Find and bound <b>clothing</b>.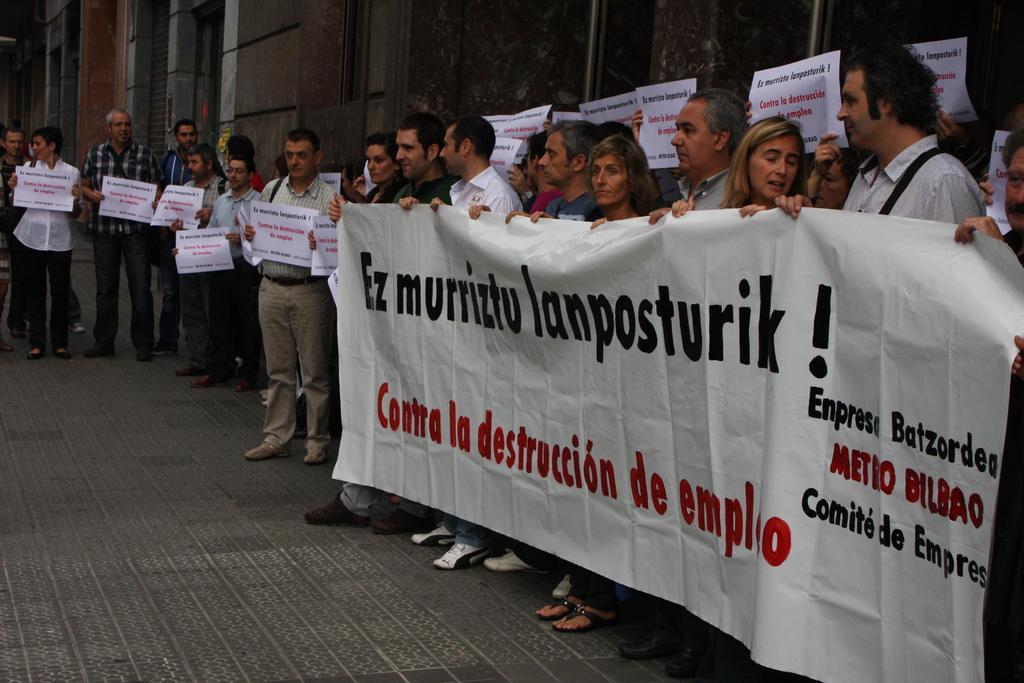
Bound: bbox=[584, 198, 619, 614].
